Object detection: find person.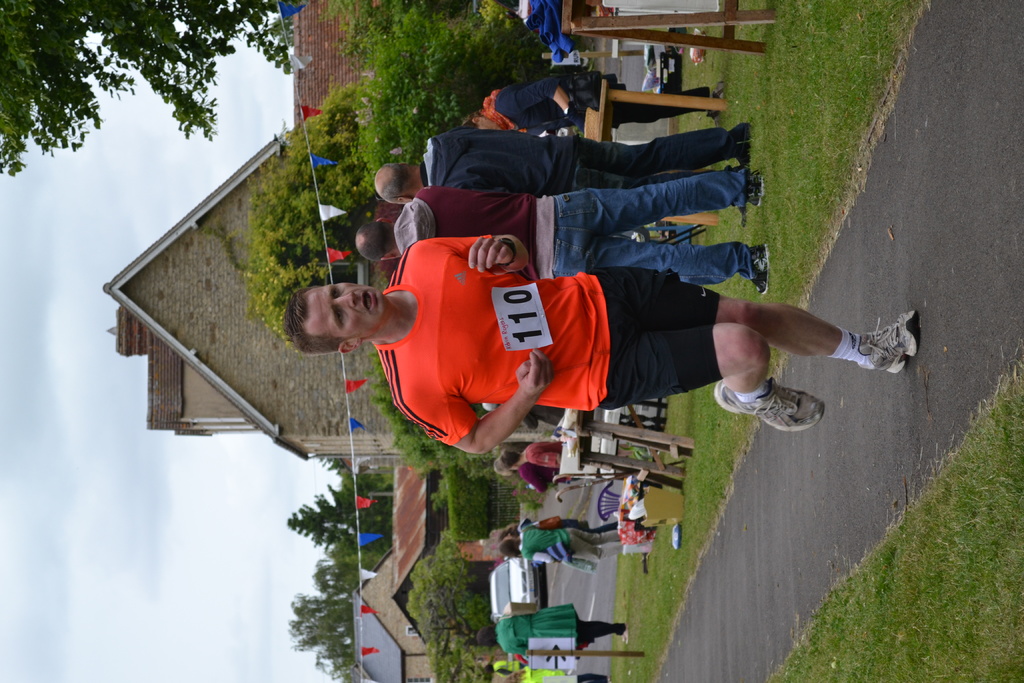
rect(504, 529, 621, 568).
